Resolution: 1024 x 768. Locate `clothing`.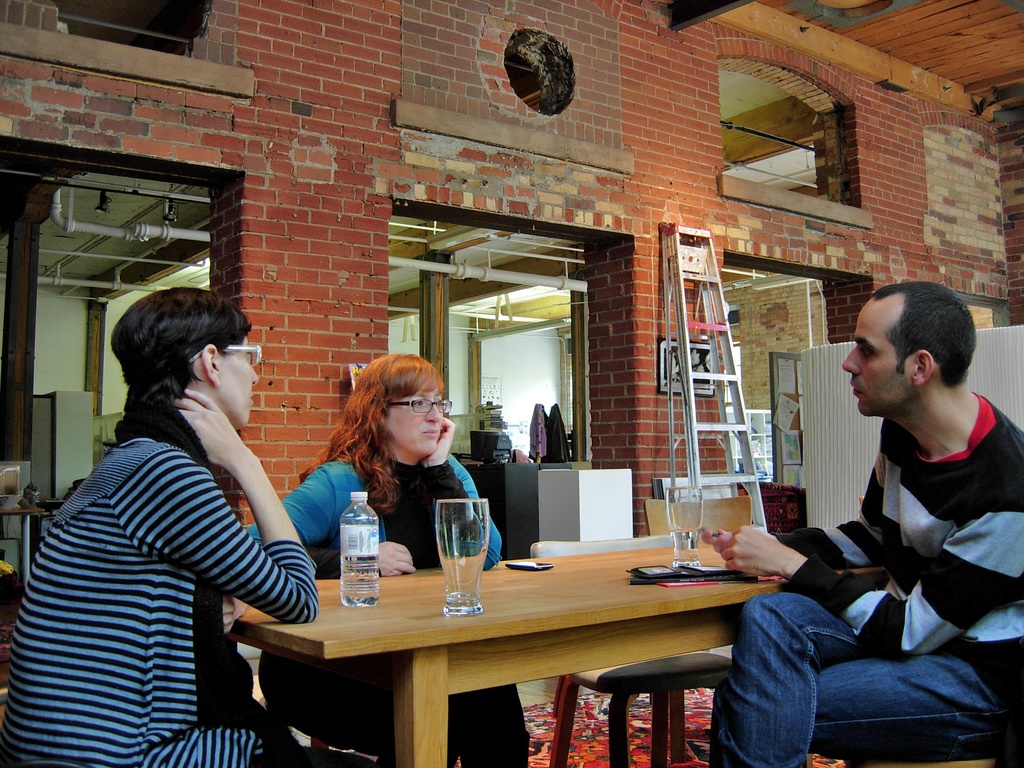
7,406,315,767.
